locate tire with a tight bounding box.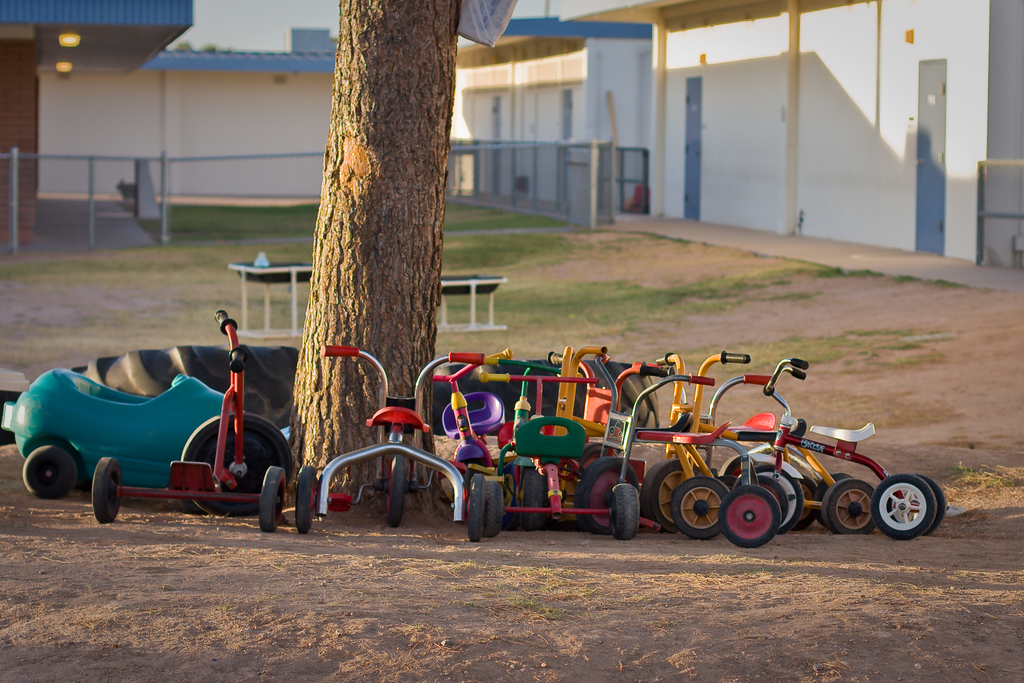
[824, 475, 884, 536].
